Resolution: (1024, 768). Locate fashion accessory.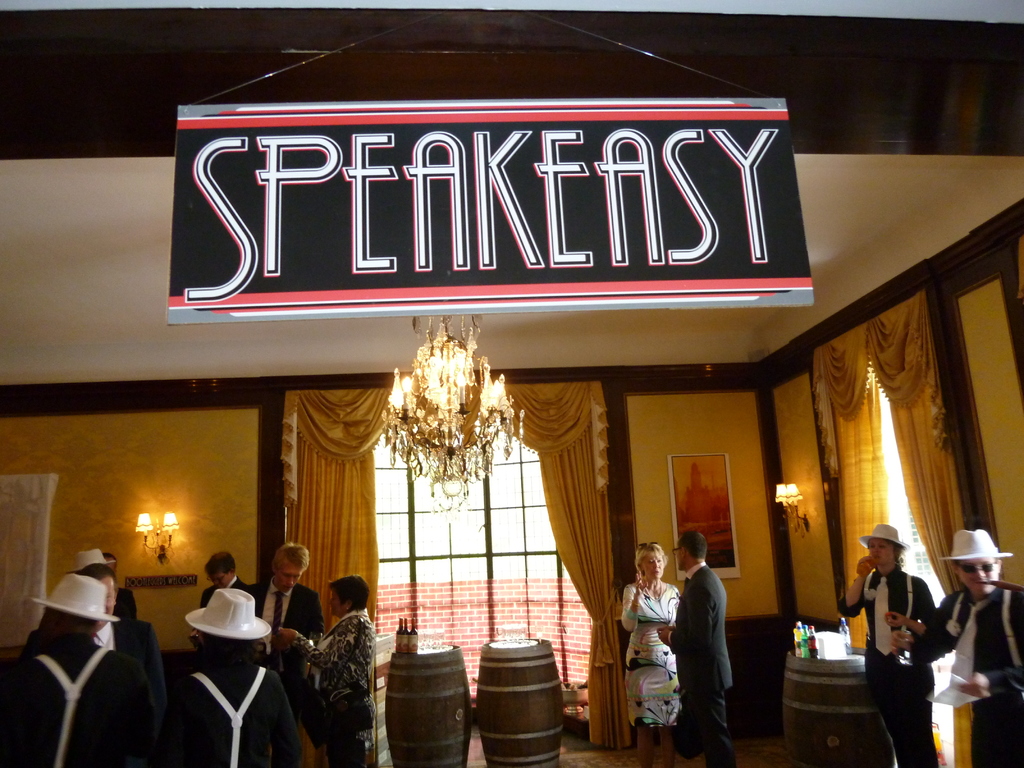
locate(33, 573, 117, 620).
